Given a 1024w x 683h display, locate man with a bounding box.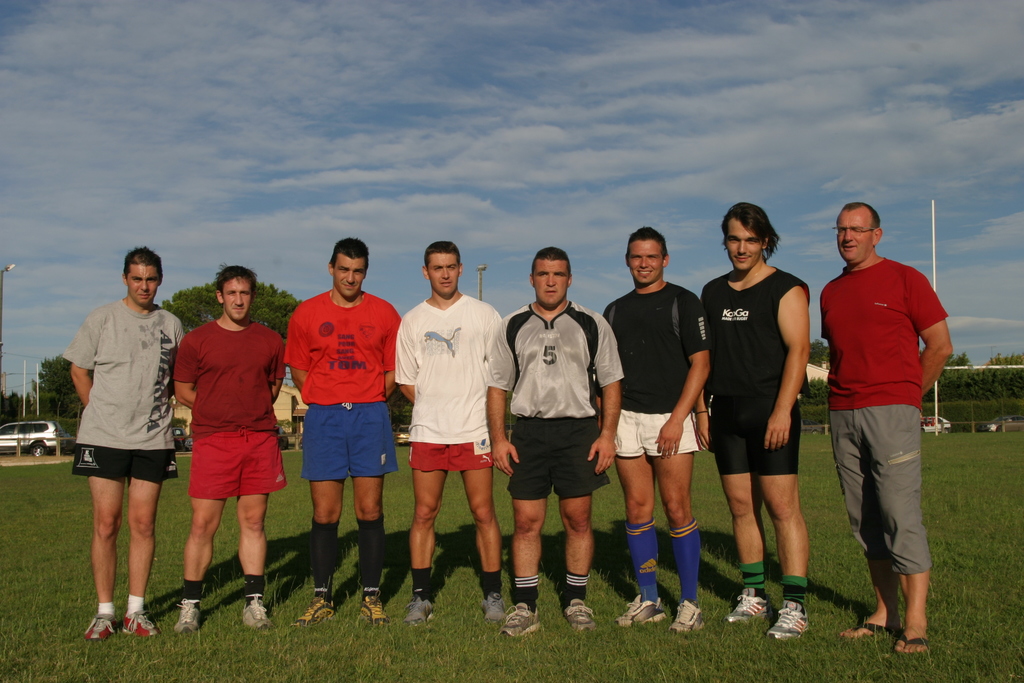
Located: [x1=172, y1=265, x2=287, y2=632].
